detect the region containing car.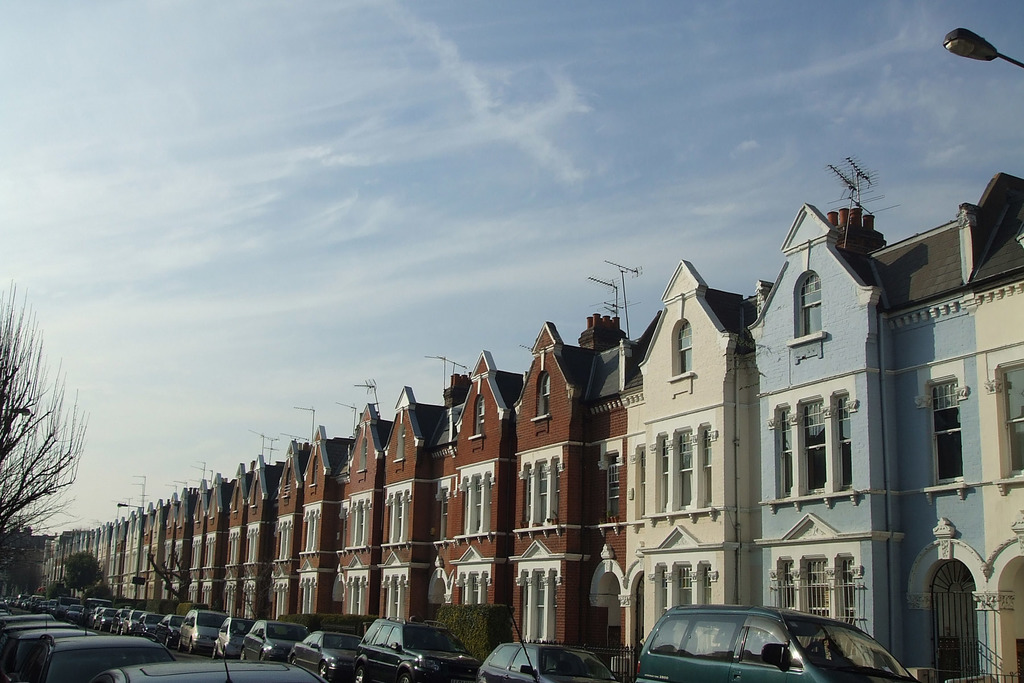
bbox(47, 597, 60, 613).
